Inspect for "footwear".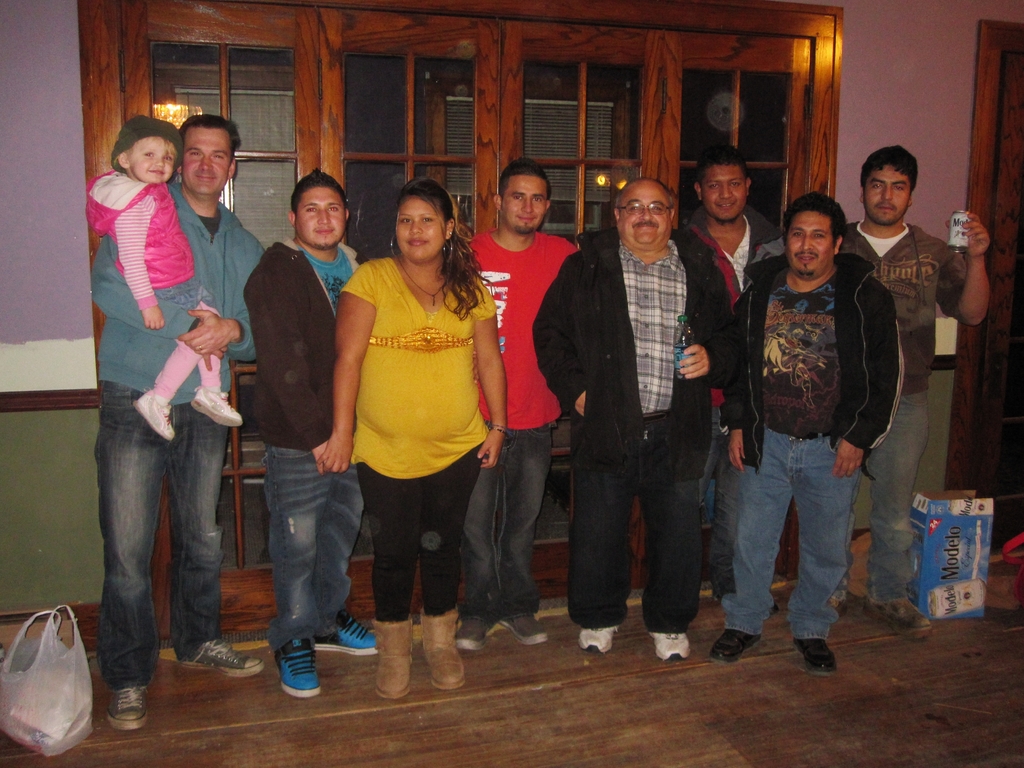
Inspection: (x1=104, y1=687, x2=148, y2=732).
